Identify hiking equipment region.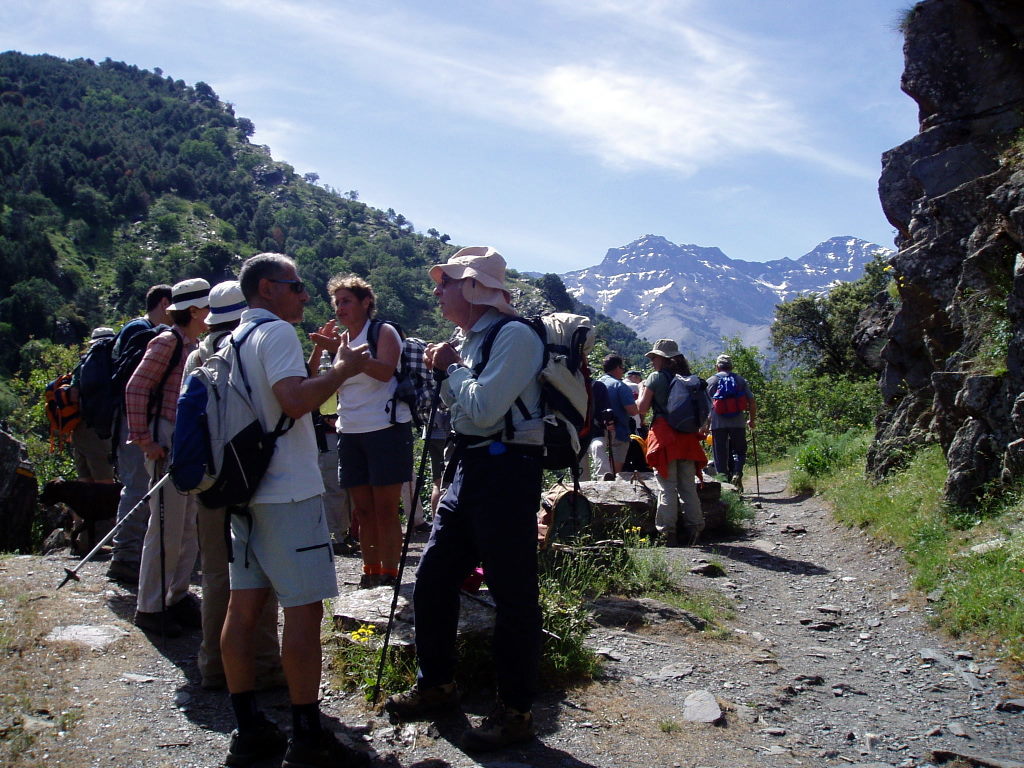
Region: x1=154, y1=310, x2=309, y2=574.
